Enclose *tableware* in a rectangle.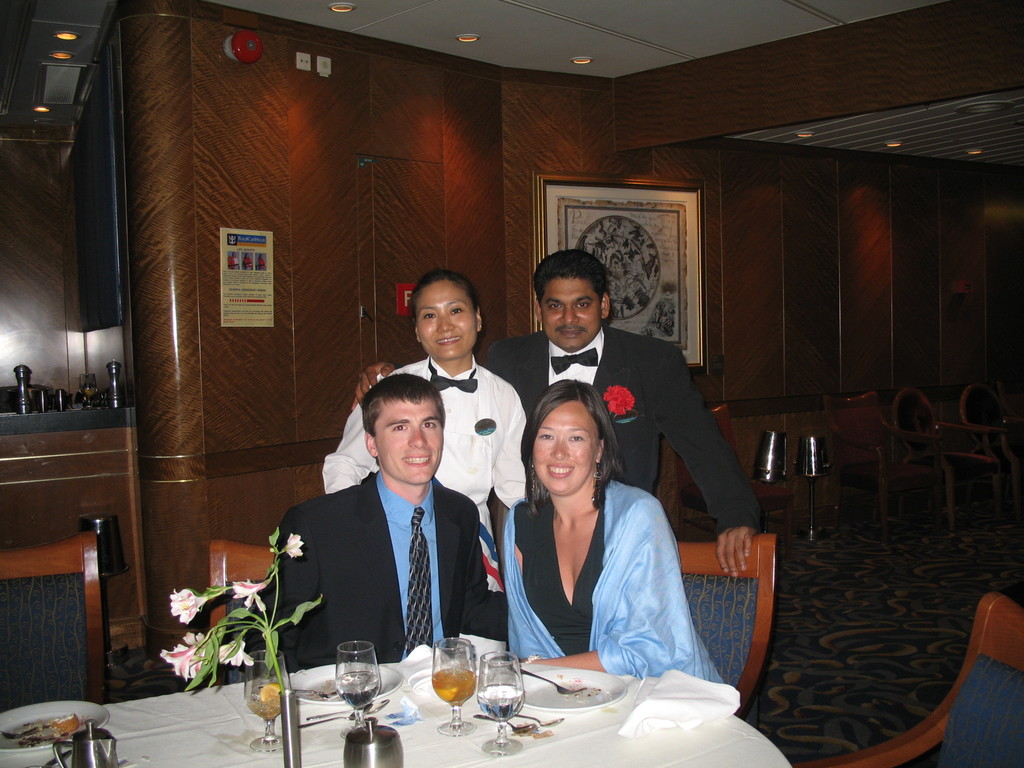
337:717:410:767.
